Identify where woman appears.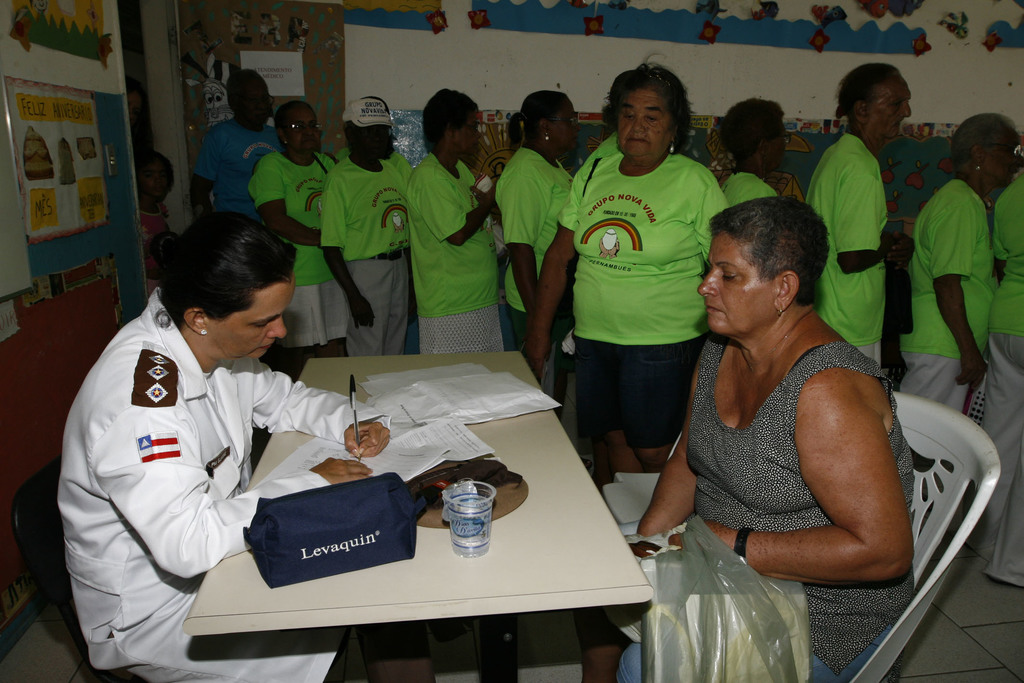
Appears at rect(245, 101, 349, 377).
